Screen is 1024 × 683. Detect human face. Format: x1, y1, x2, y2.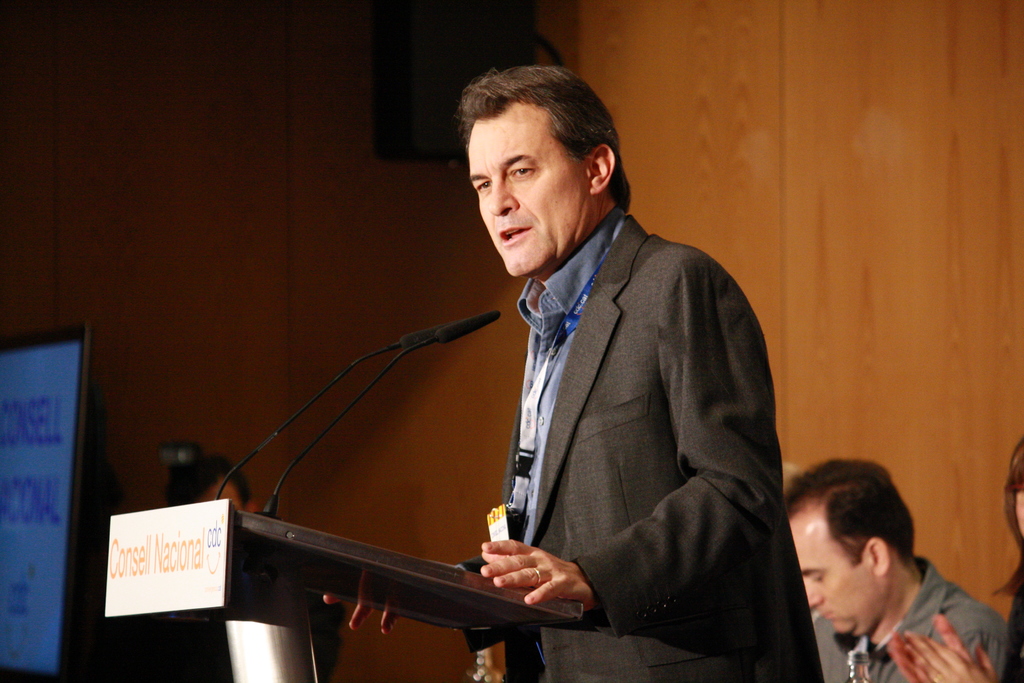
786, 521, 874, 635.
